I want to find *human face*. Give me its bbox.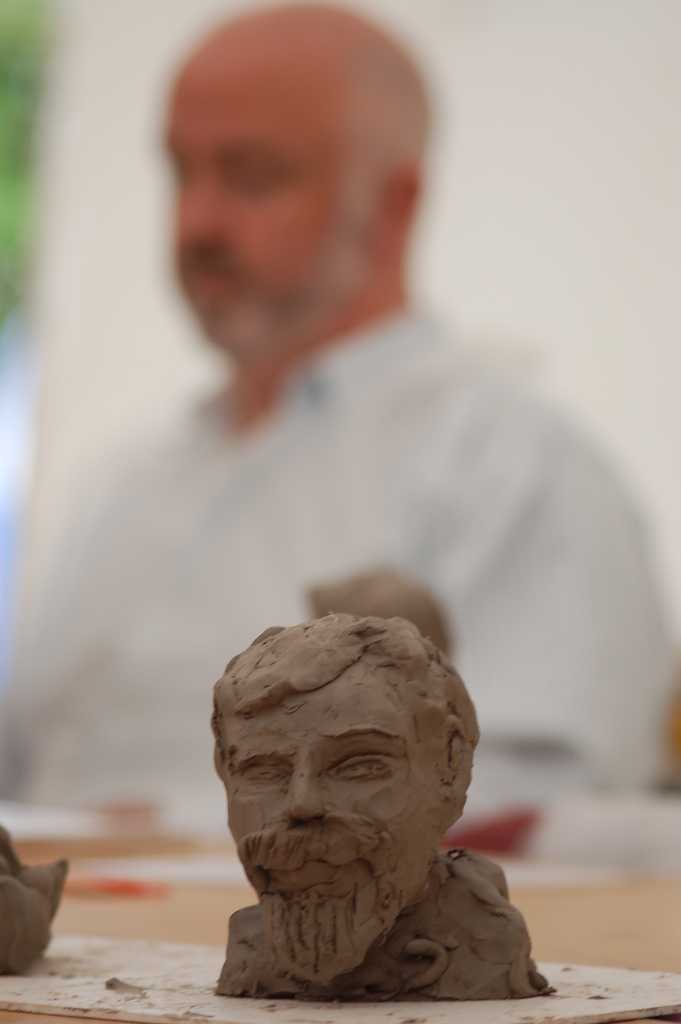
box(222, 700, 416, 920).
